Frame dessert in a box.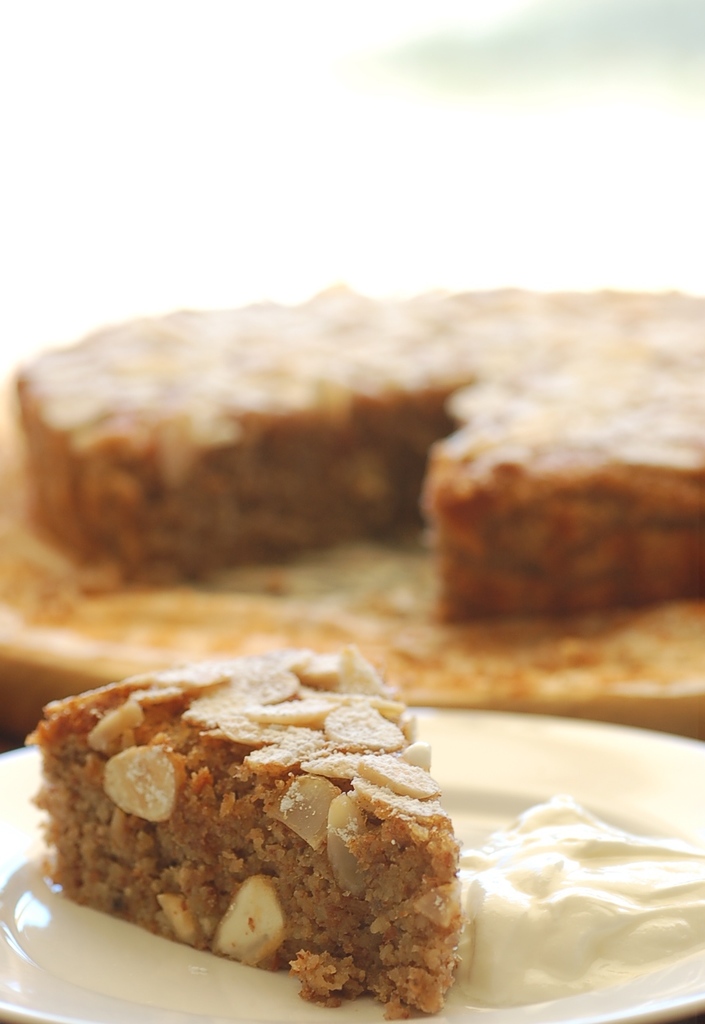
0,281,704,616.
